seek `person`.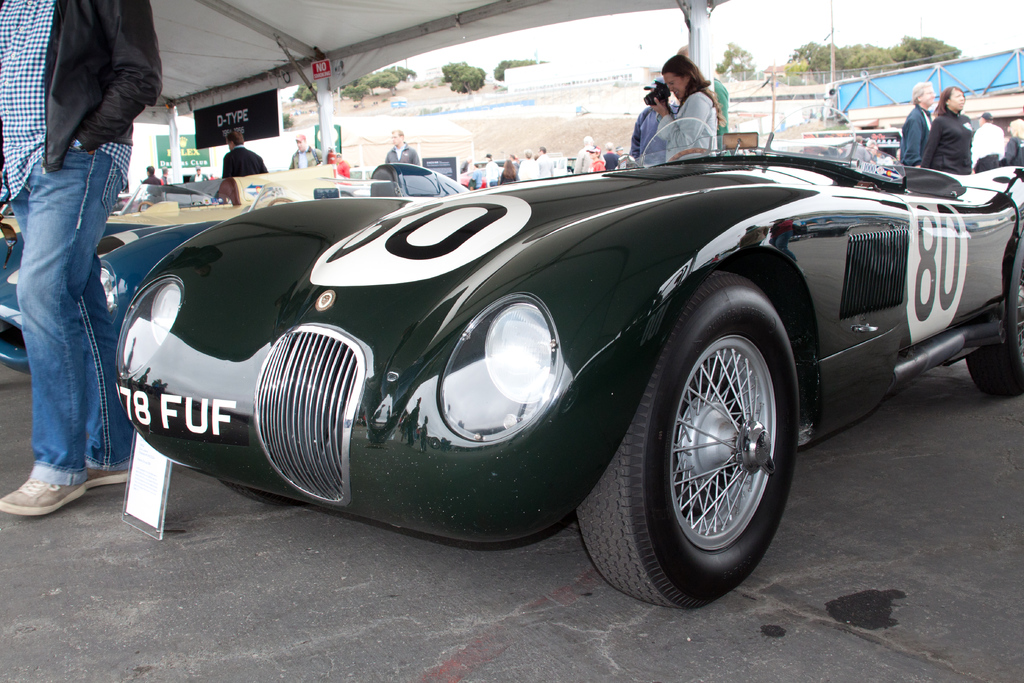
box(144, 161, 168, 206).
